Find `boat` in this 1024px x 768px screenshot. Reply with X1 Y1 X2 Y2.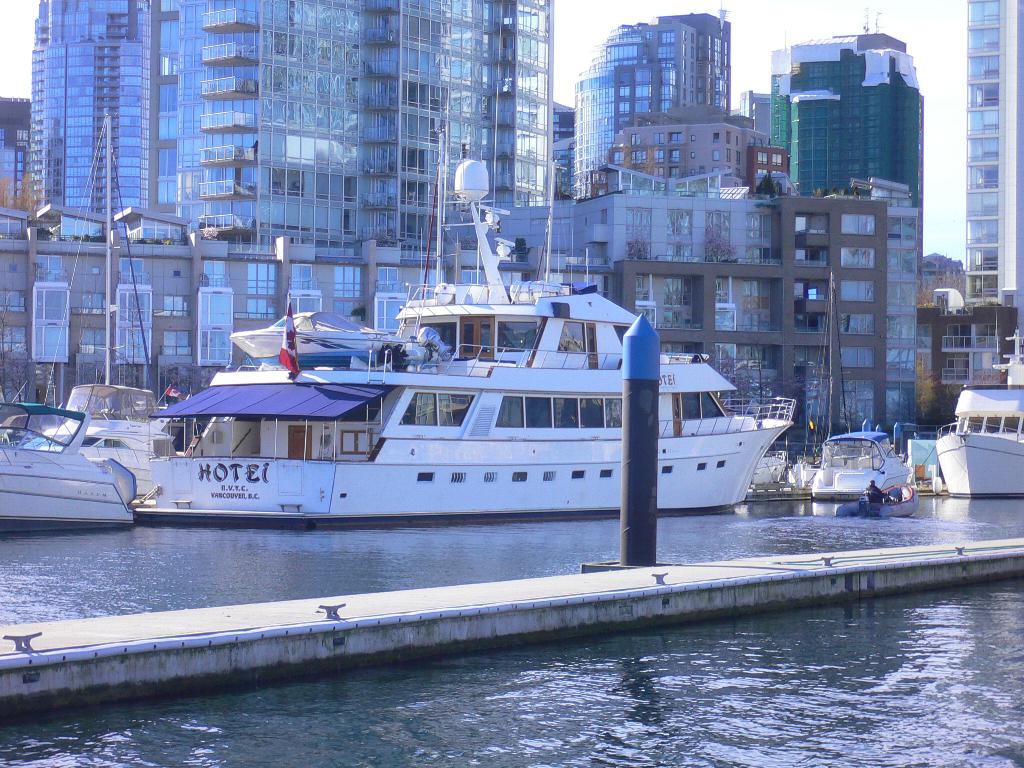
839 481 922 518.
